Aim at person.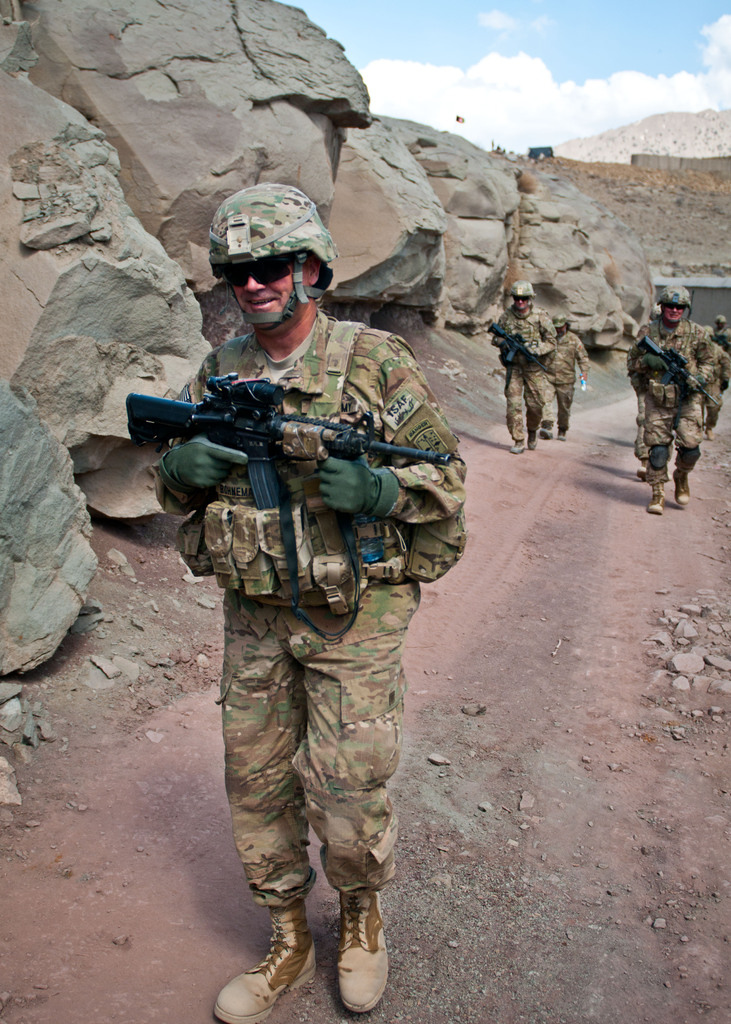
Aimed at region(151, 193, 459, 1021).
